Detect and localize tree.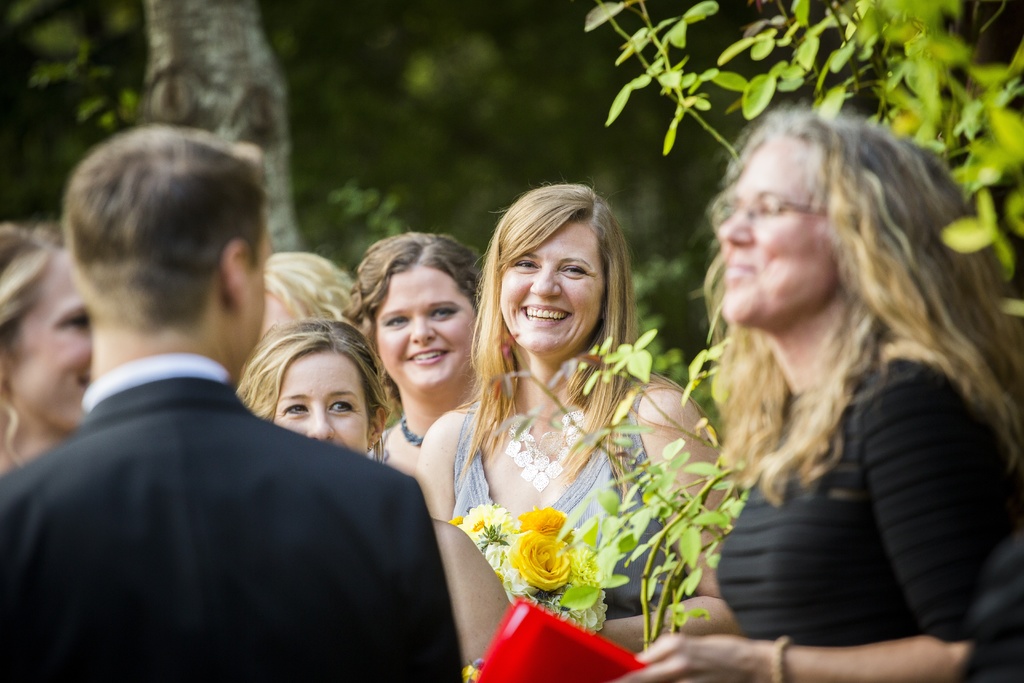
Localized at [x1=570, y1=0, x2=1023, y2=343].
